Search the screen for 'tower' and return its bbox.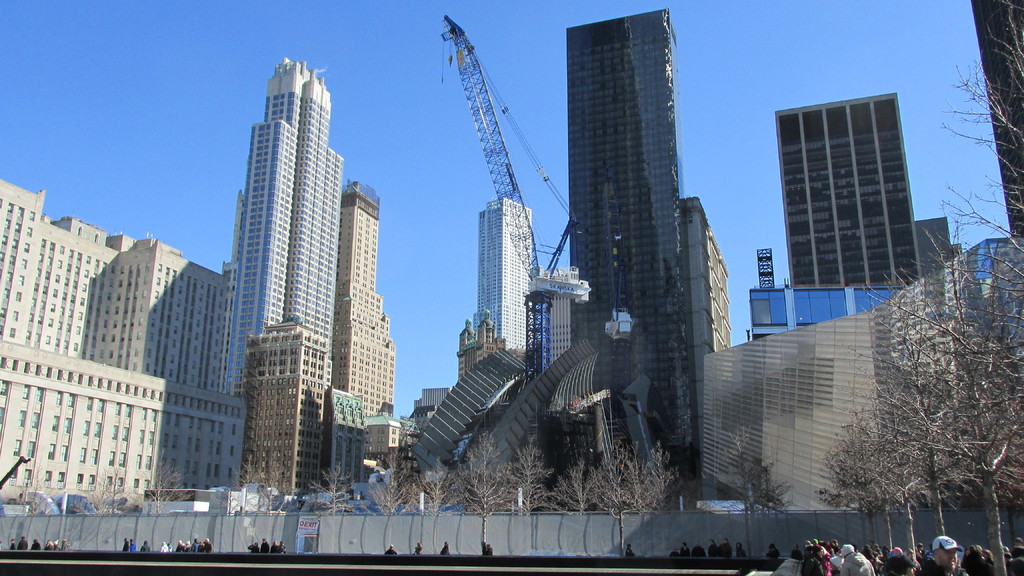
Found: crop(450, 196, 526, 380).
